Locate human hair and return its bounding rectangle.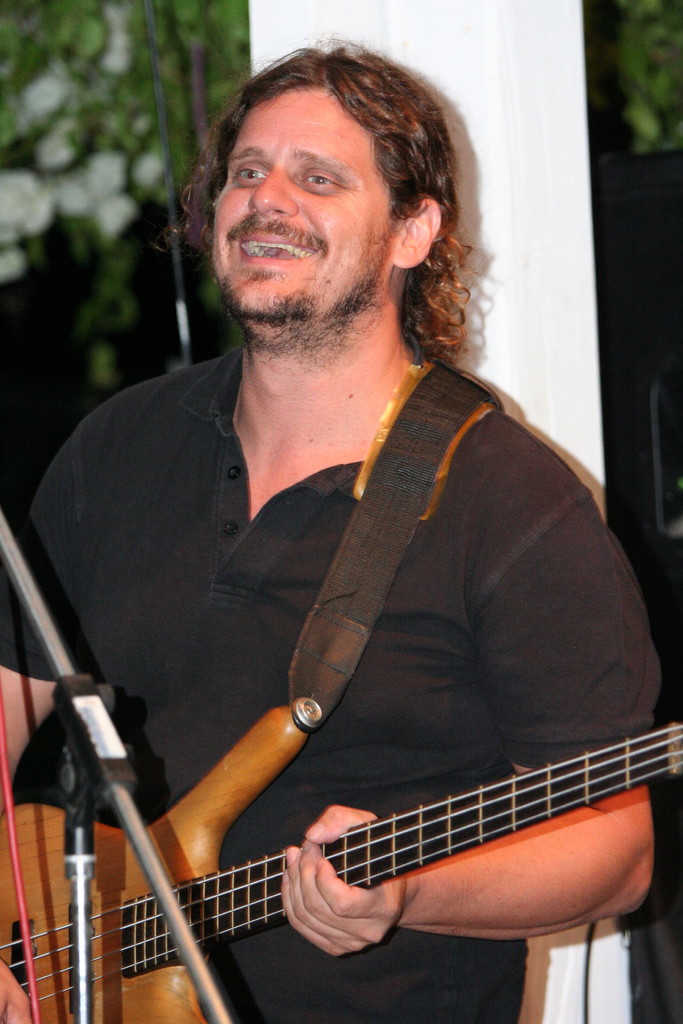
198, 33, 476, 307.
